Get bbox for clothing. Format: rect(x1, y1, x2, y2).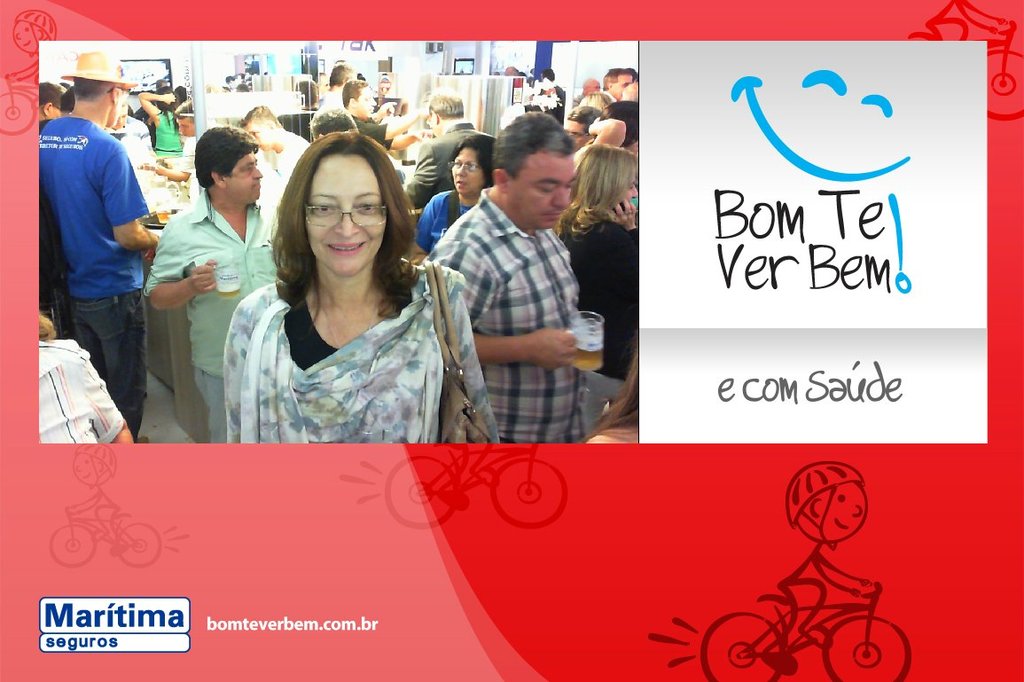
rect(153, 112, 183, 150).
